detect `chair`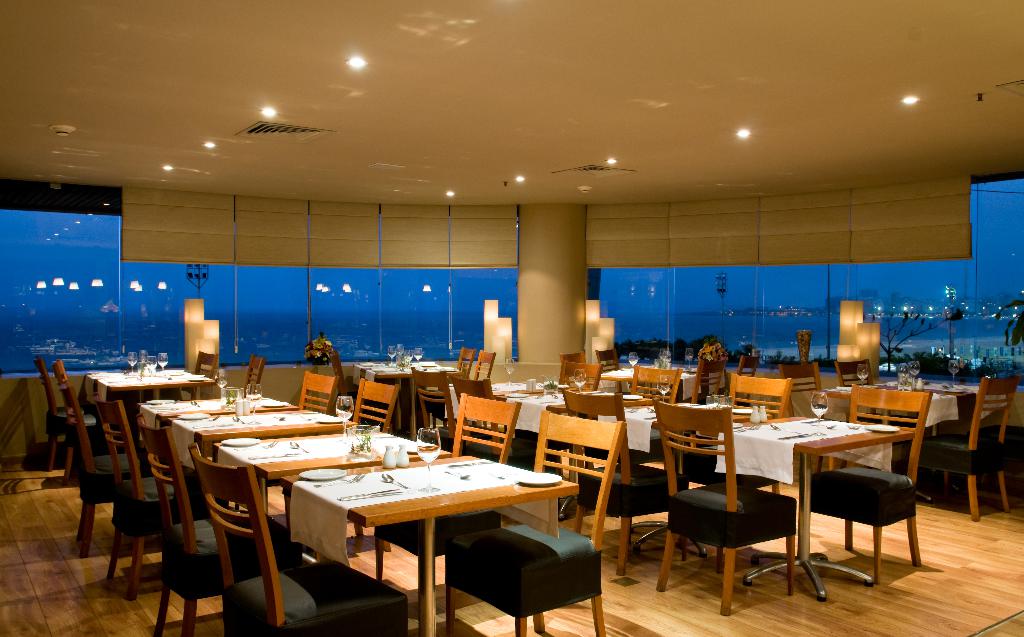
box=[330, 354, 354, 406]
